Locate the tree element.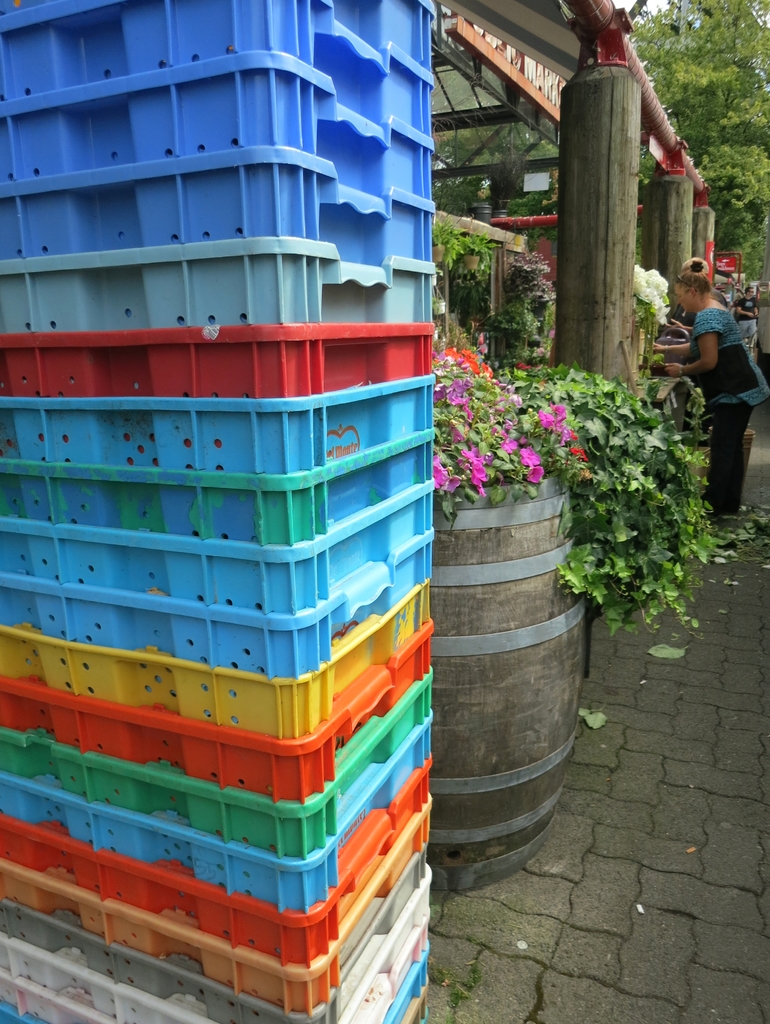
Element bbox: <bbox>431, 52, 557, 214</bbox>.
